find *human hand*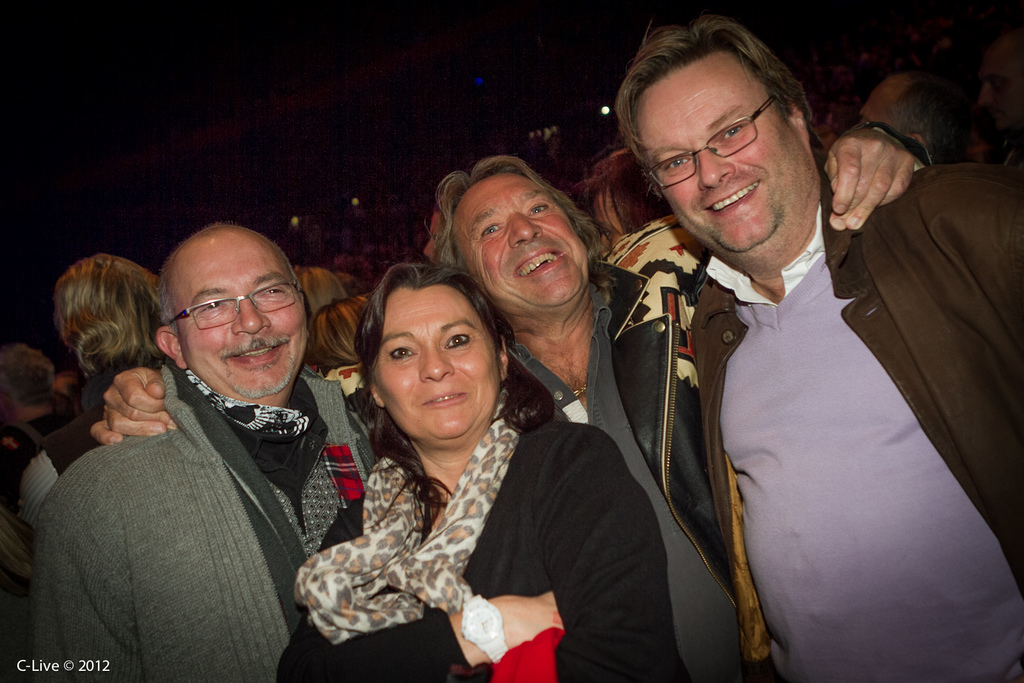
locate(825, 121, 916, 232)
